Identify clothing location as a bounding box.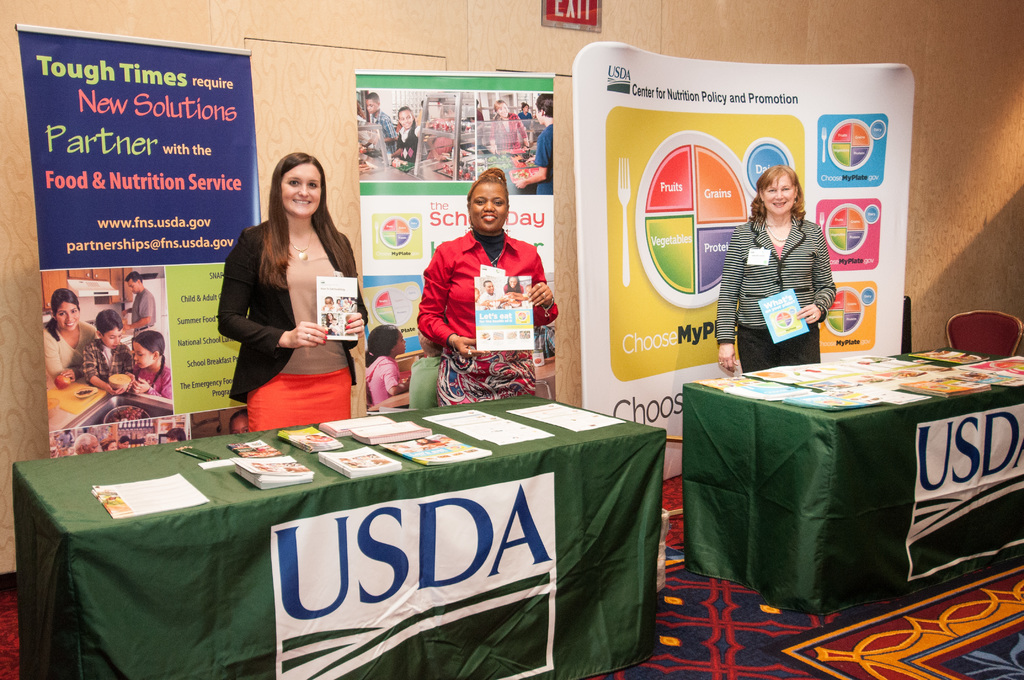
217, 218, 373, 432.
